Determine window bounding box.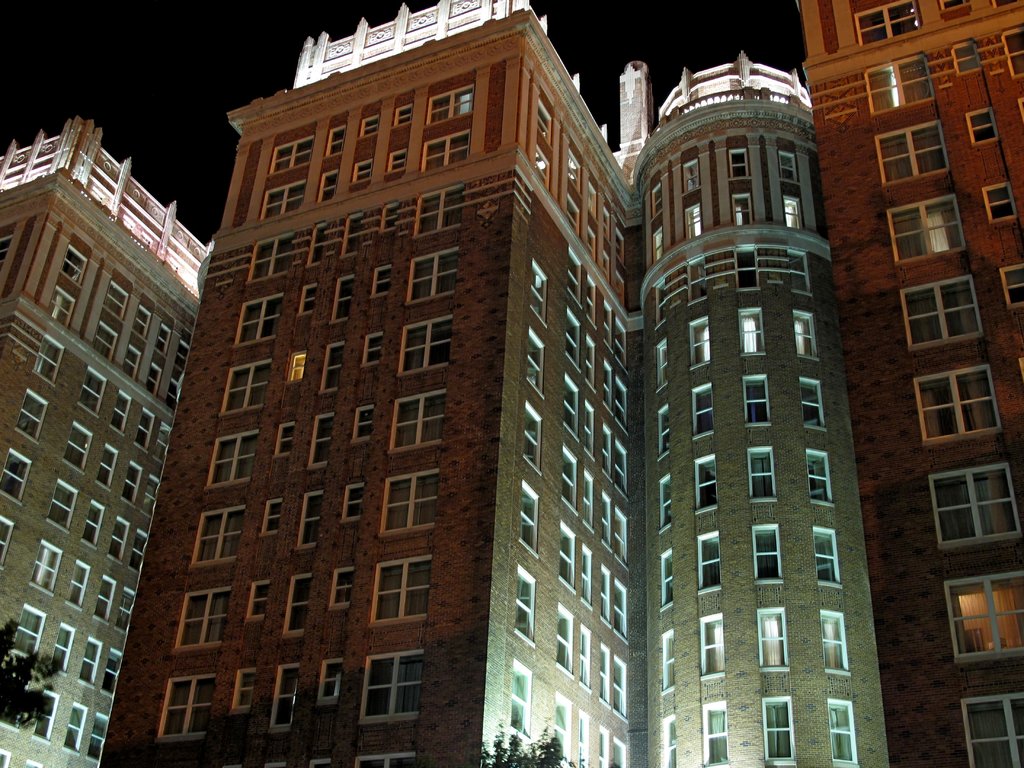
Determined: l=356, t=405, r=377, b=438.
